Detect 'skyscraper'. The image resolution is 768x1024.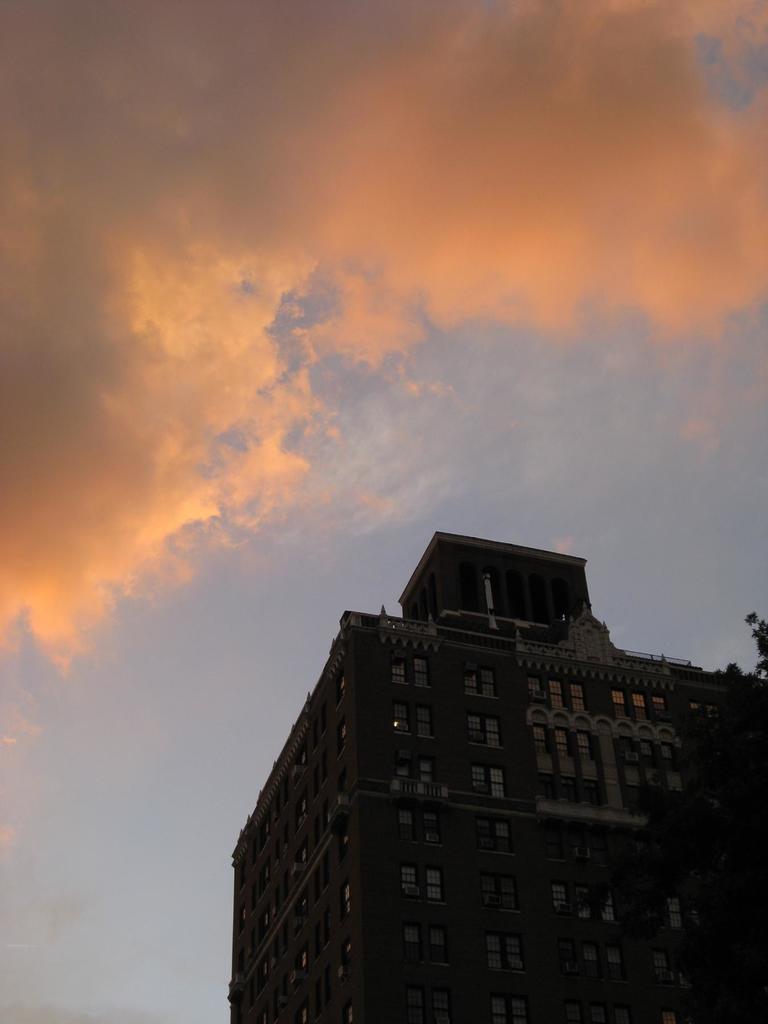
Rect(223, 526, 767, 1023).
